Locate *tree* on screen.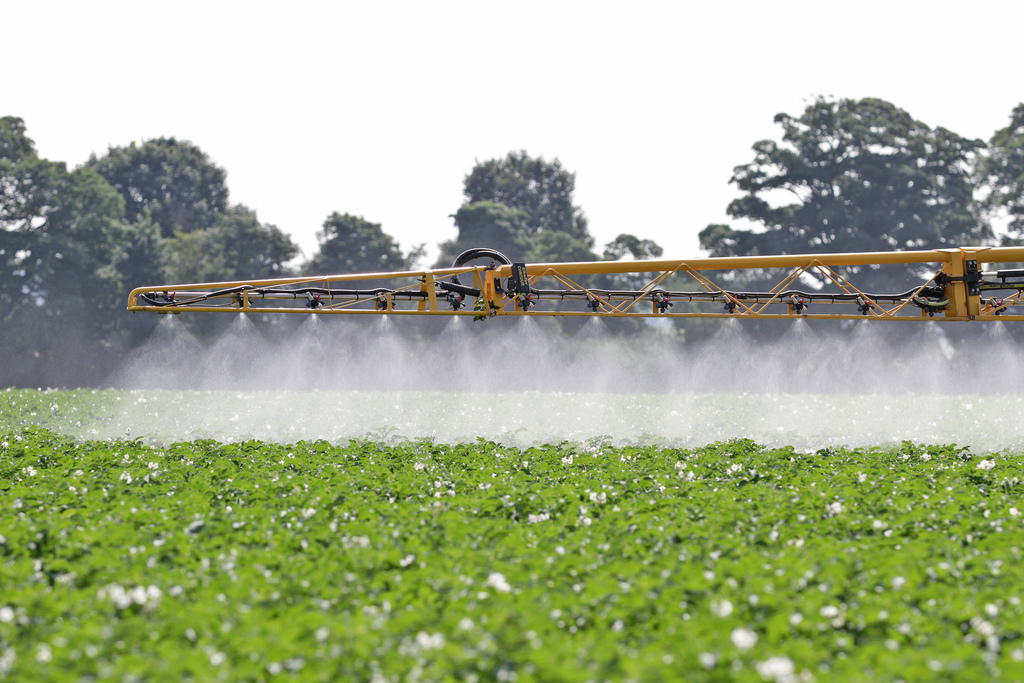
On screen at 99/213/166/345.
